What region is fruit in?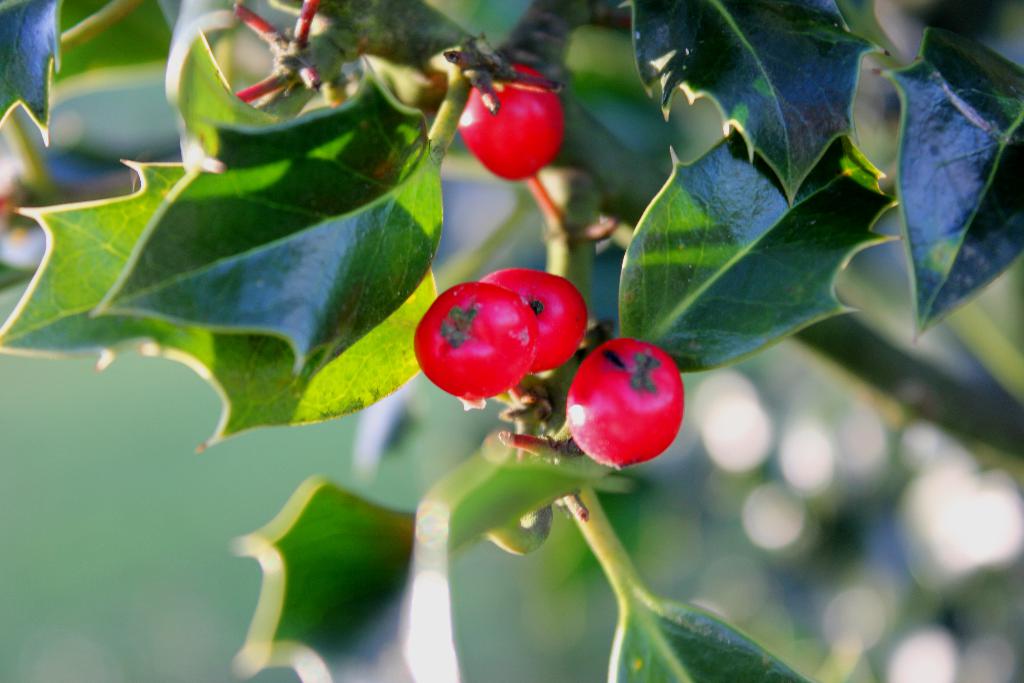
(left=569, top=340, right=686, bottom=470).
